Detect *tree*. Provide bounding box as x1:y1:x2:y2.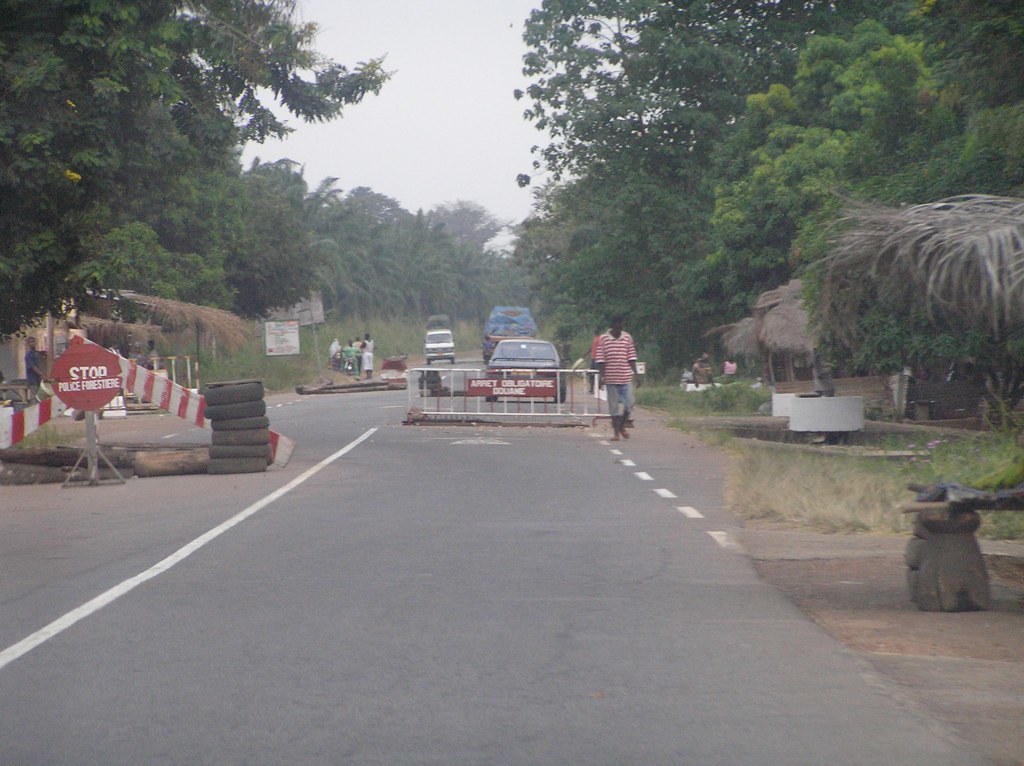
392:211:518:337.
